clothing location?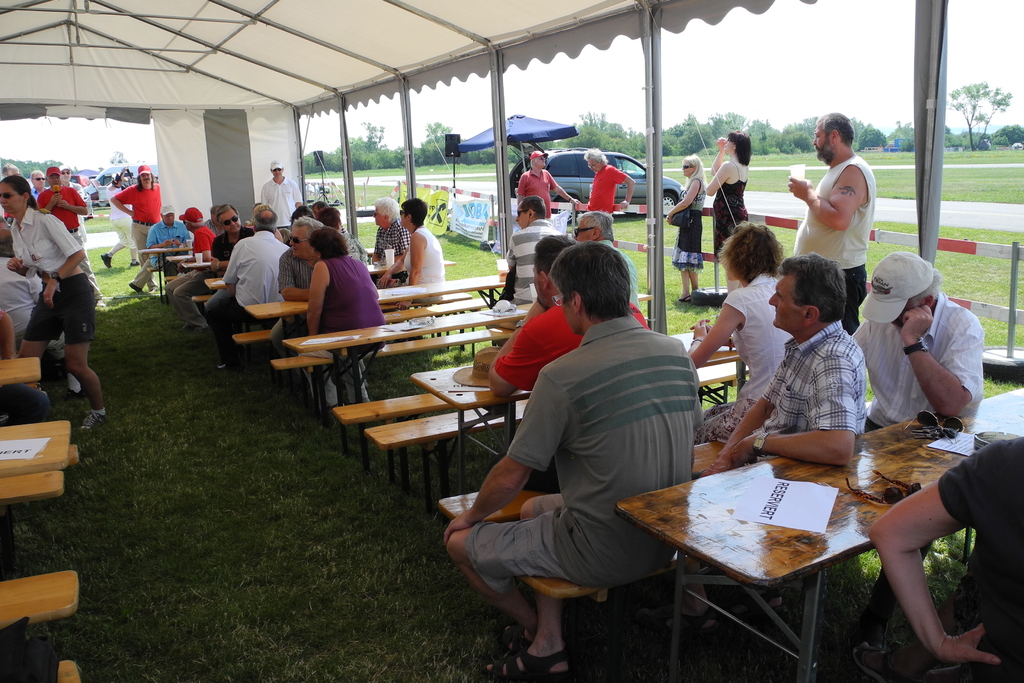
[0,181,101,341]
